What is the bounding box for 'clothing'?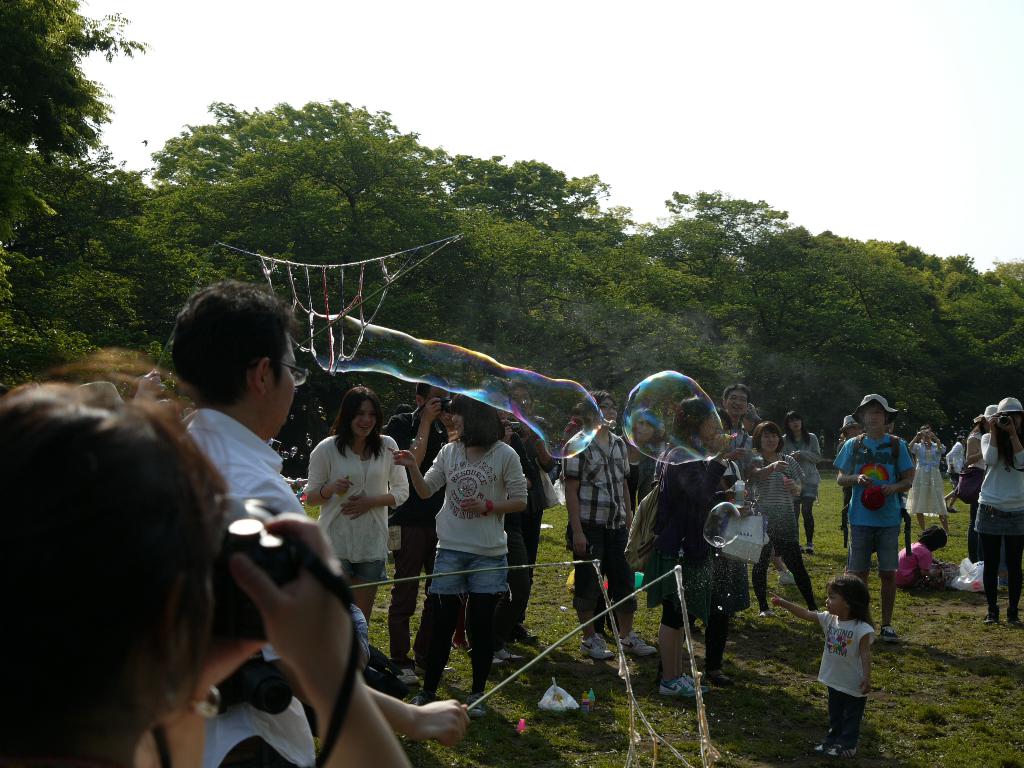
region(376, 410, 450, 673).
